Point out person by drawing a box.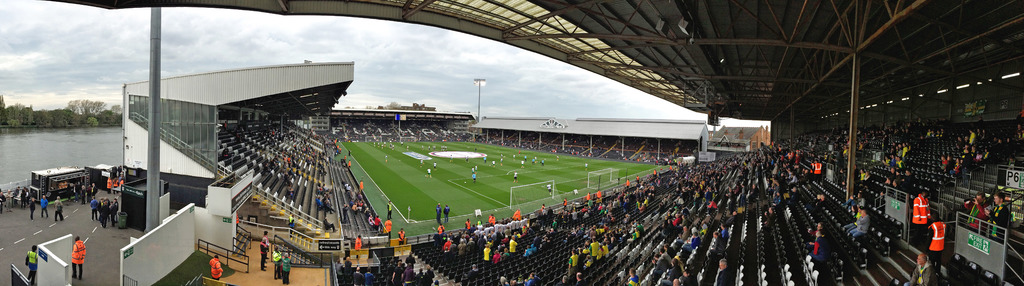
[left=447, top=237, right=461, bottom=253].
